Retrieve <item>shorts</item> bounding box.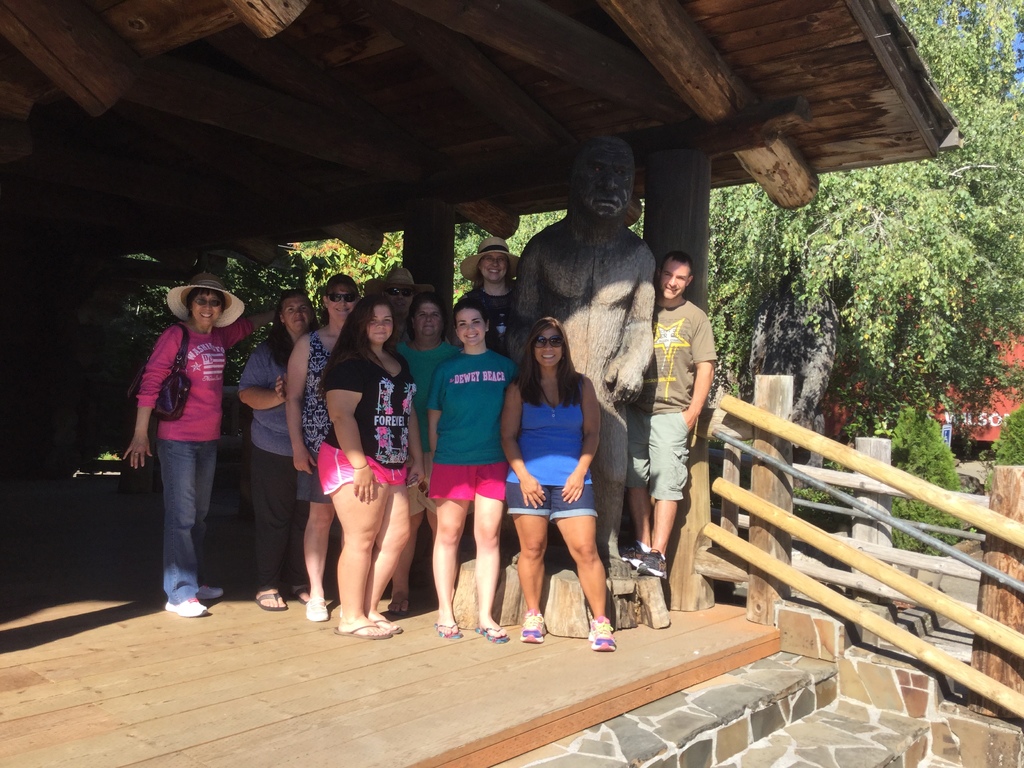
Bounding box: 506,480,599,520.
